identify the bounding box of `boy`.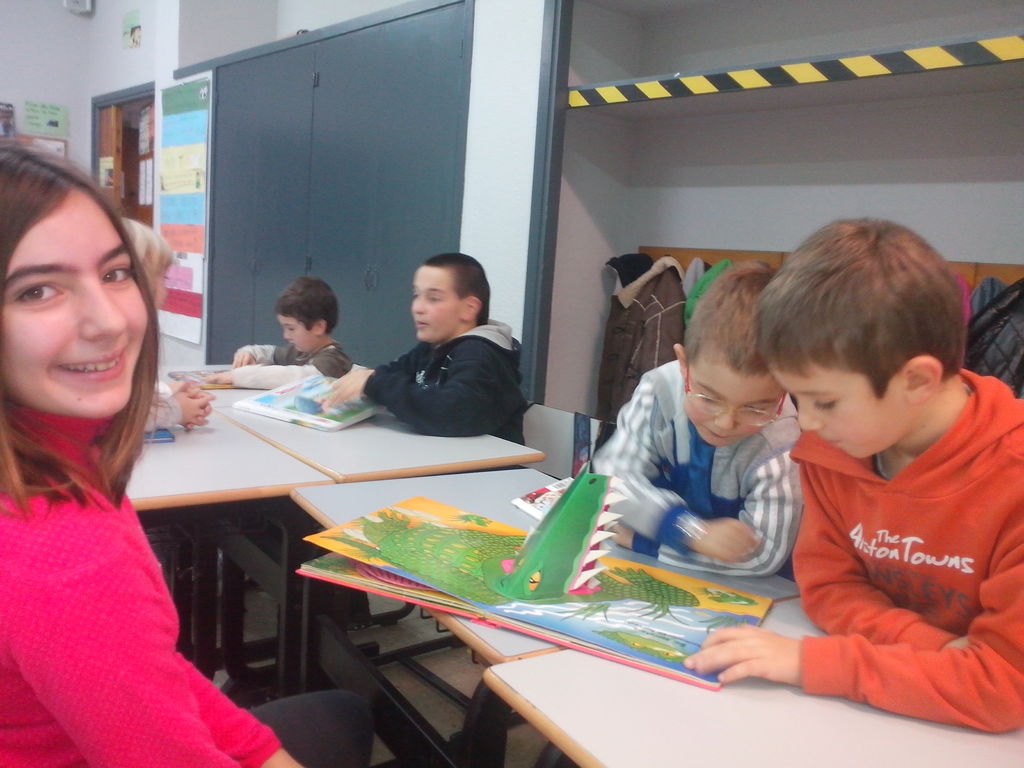
region(590, 262, 805, 577).
